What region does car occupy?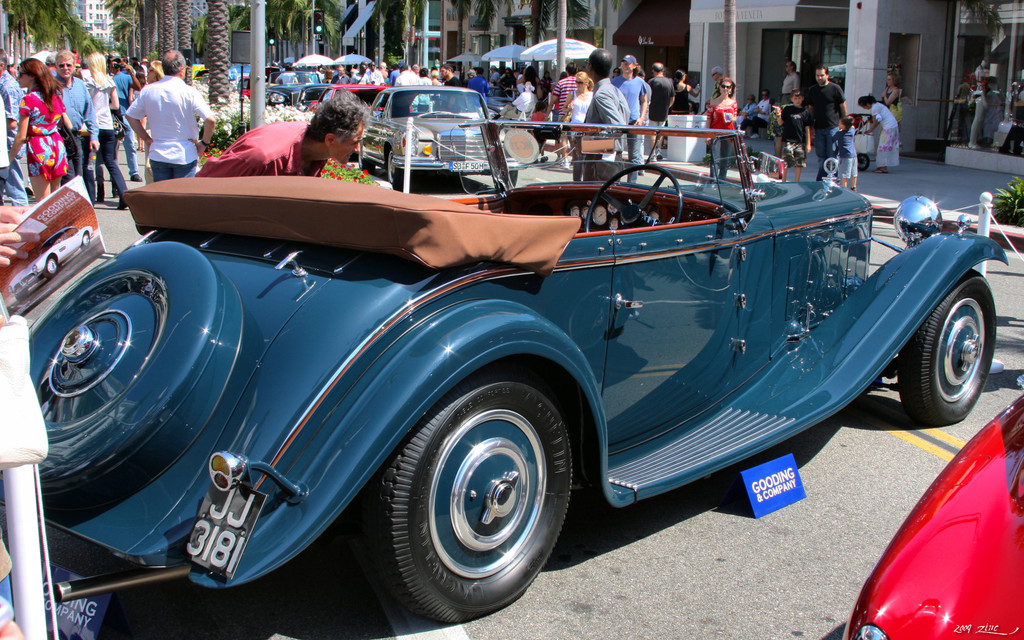
<region>3, 125, 996, 603</region>.
